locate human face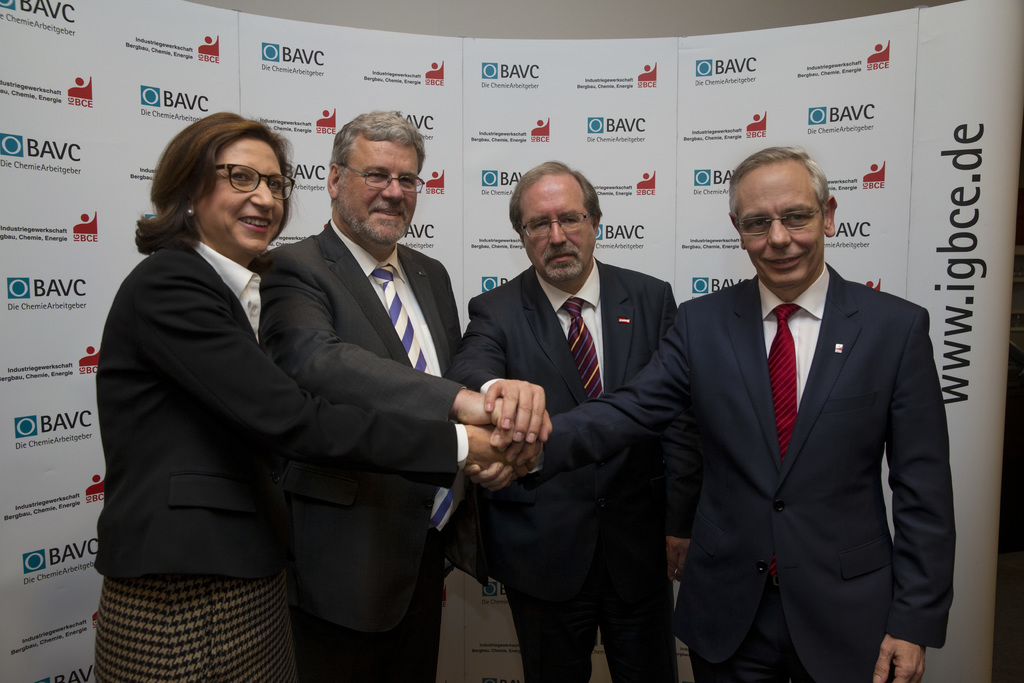
516:175:595:281
